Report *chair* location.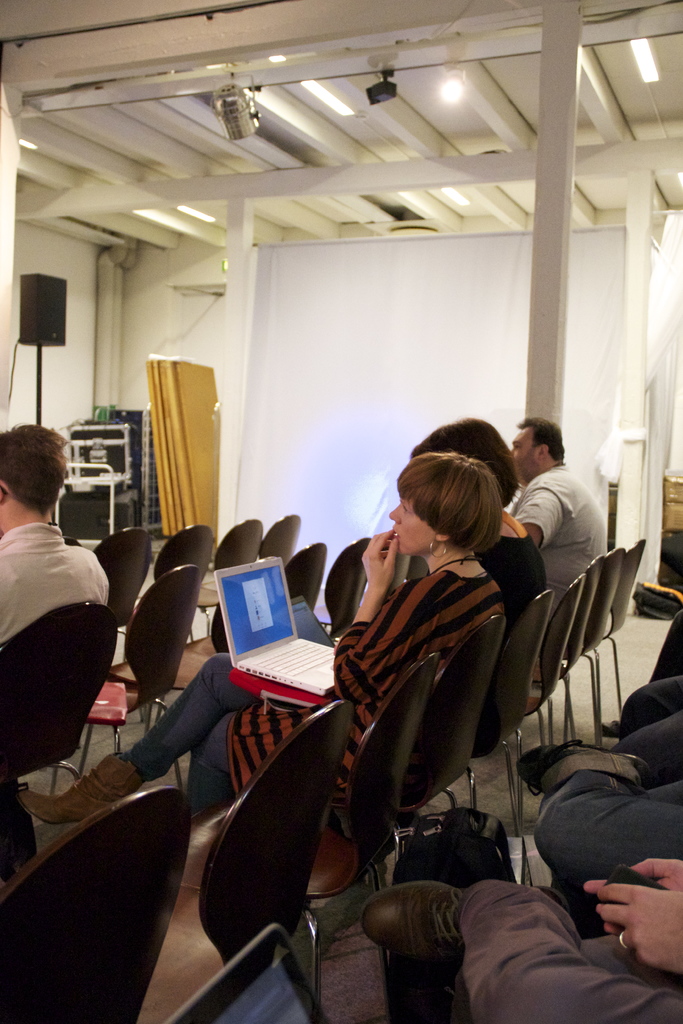
Report: bbox=(190, 515, 260, 636).
